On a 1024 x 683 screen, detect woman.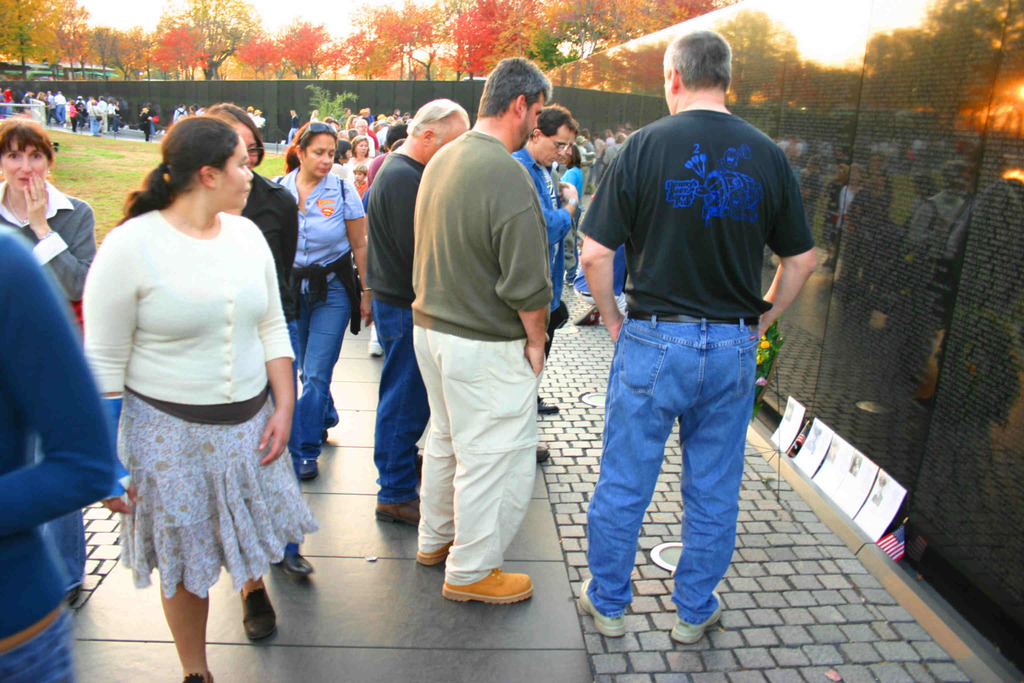
287:111:301:145.
